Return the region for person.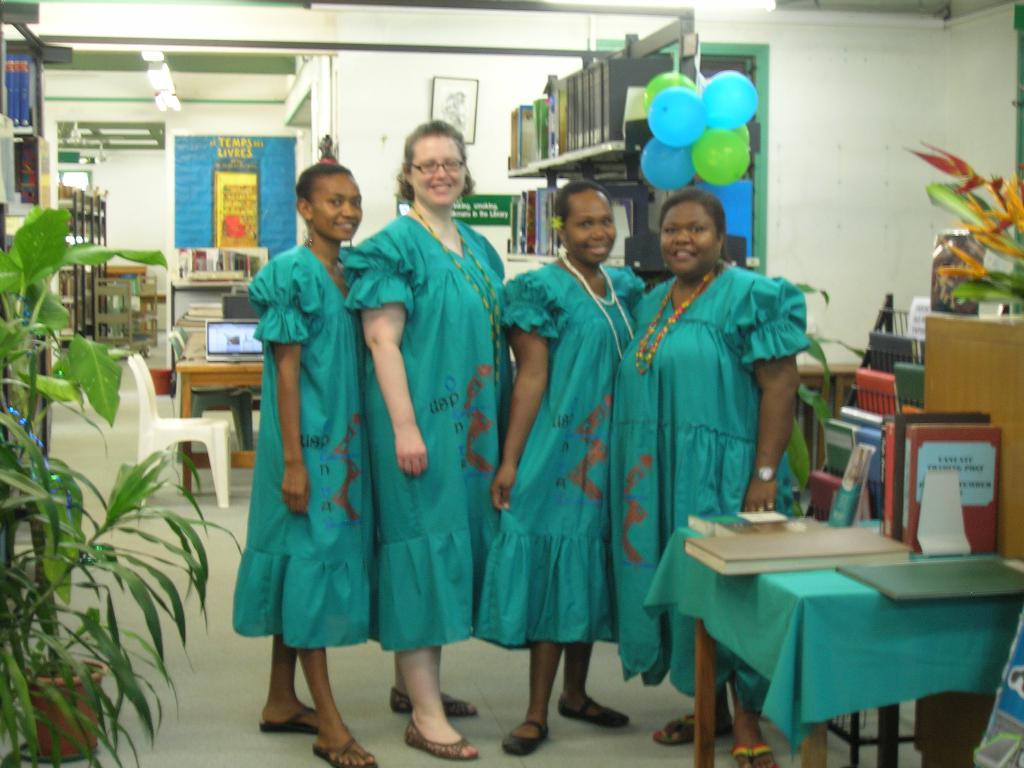
{"x1": 342, "y1": 118, "x2": 517, "y2": 760}.
